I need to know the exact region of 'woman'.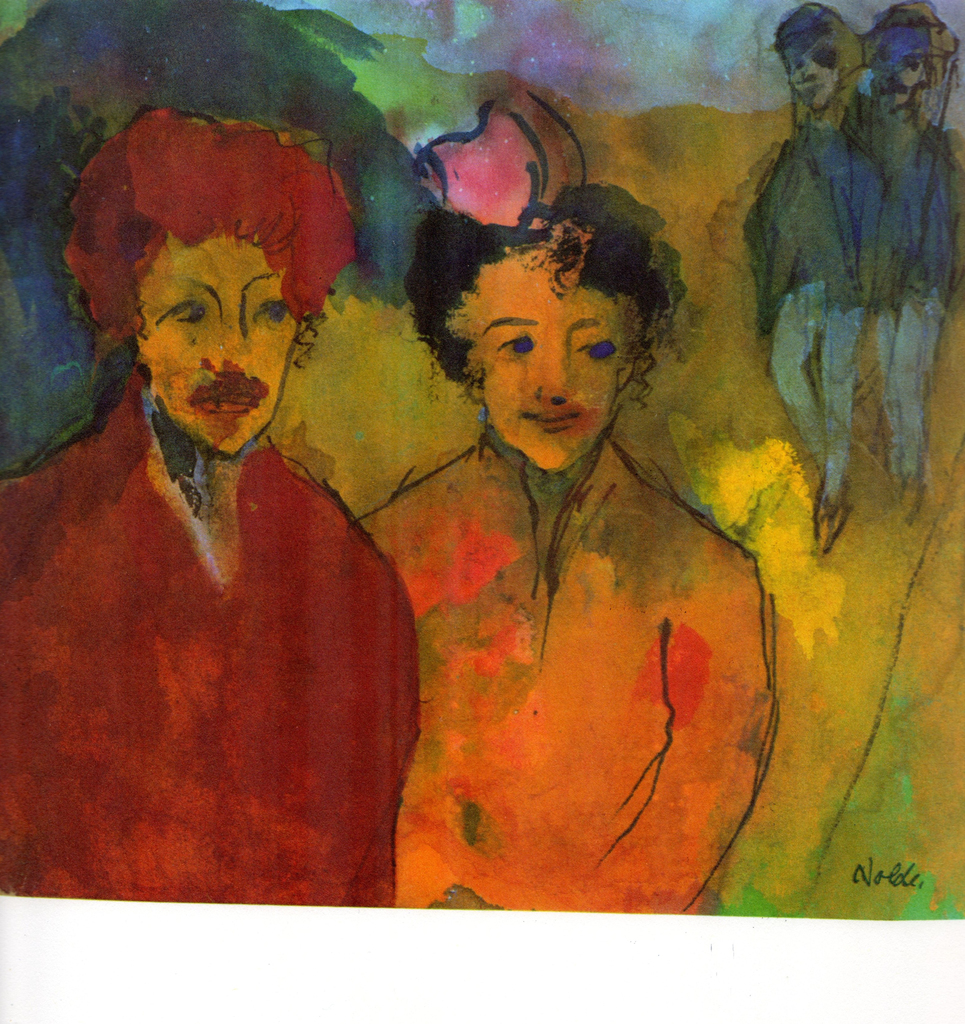
Region: BBox(345, 83, 779, 924).
